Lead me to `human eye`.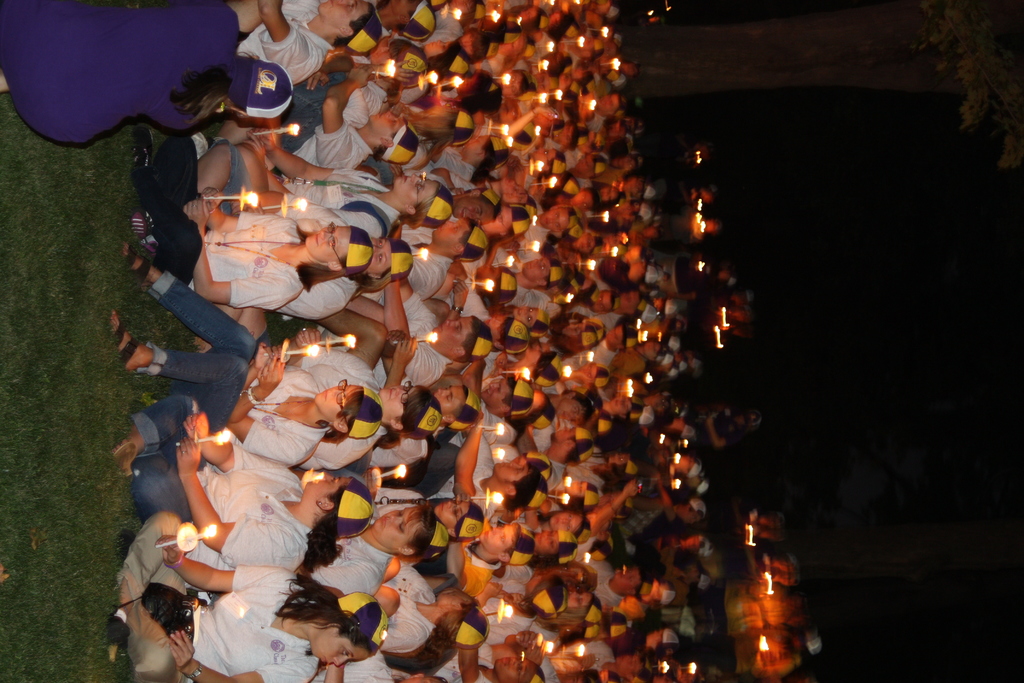
Lead to x1=493 y1=386 x2=501 y2=393.
